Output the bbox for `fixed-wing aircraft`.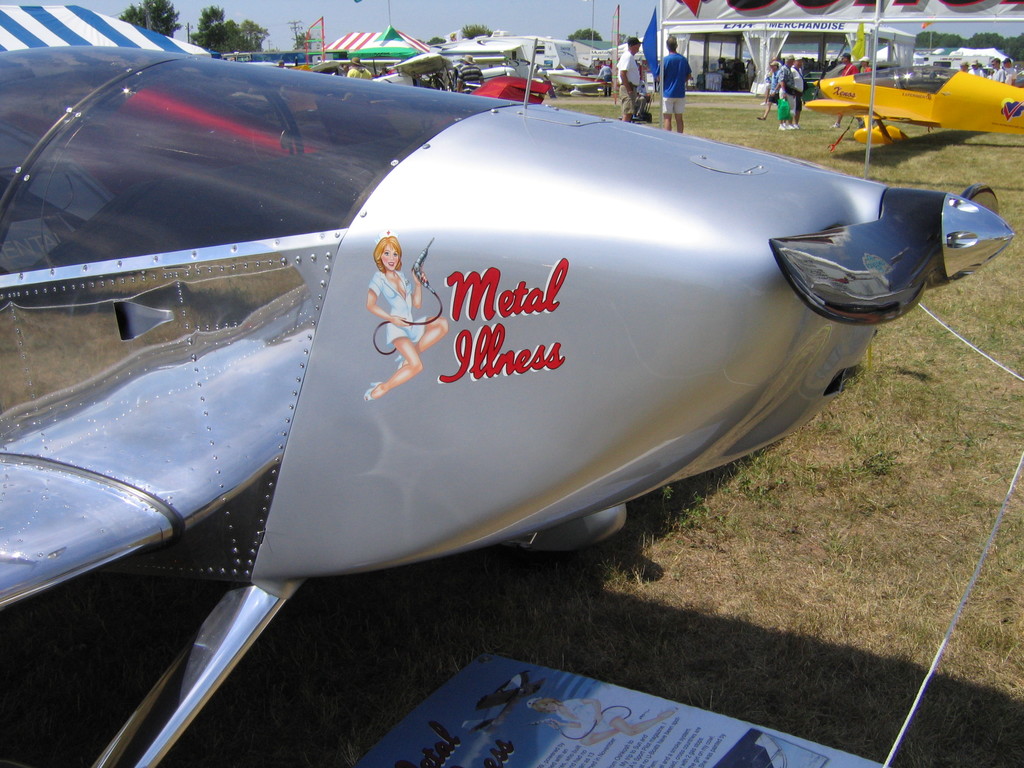
{"x1": 546, "y1": 57, "x2": 617, "y2": 90}.
